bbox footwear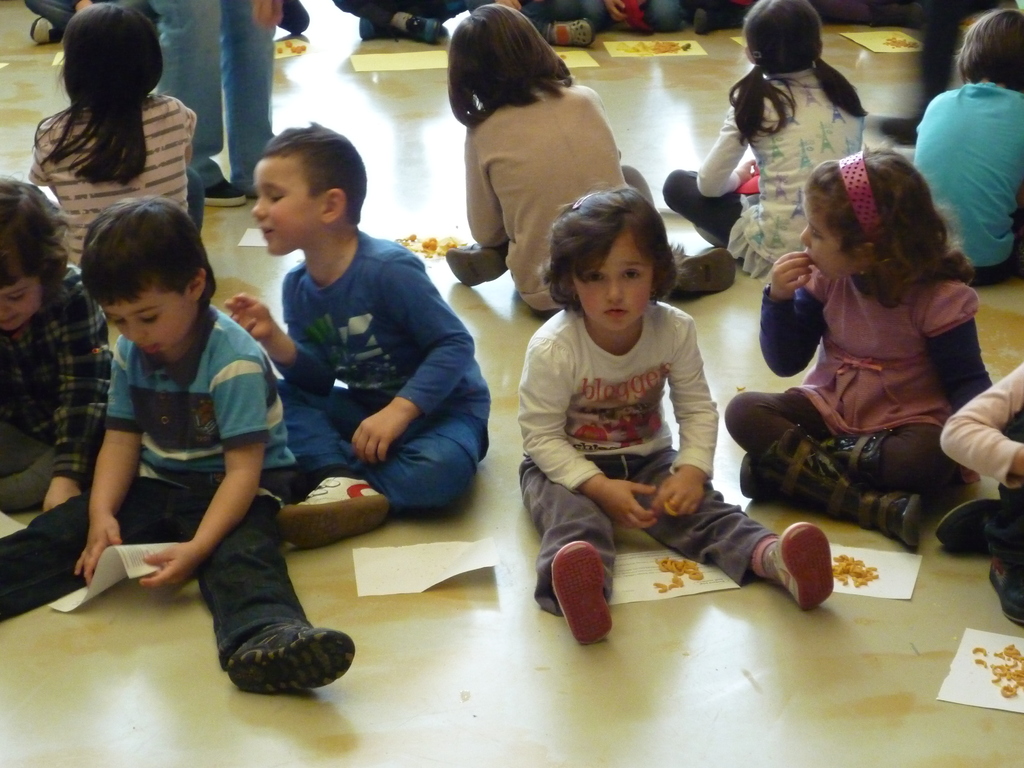
bbox=(689, 6, 723, 29)
